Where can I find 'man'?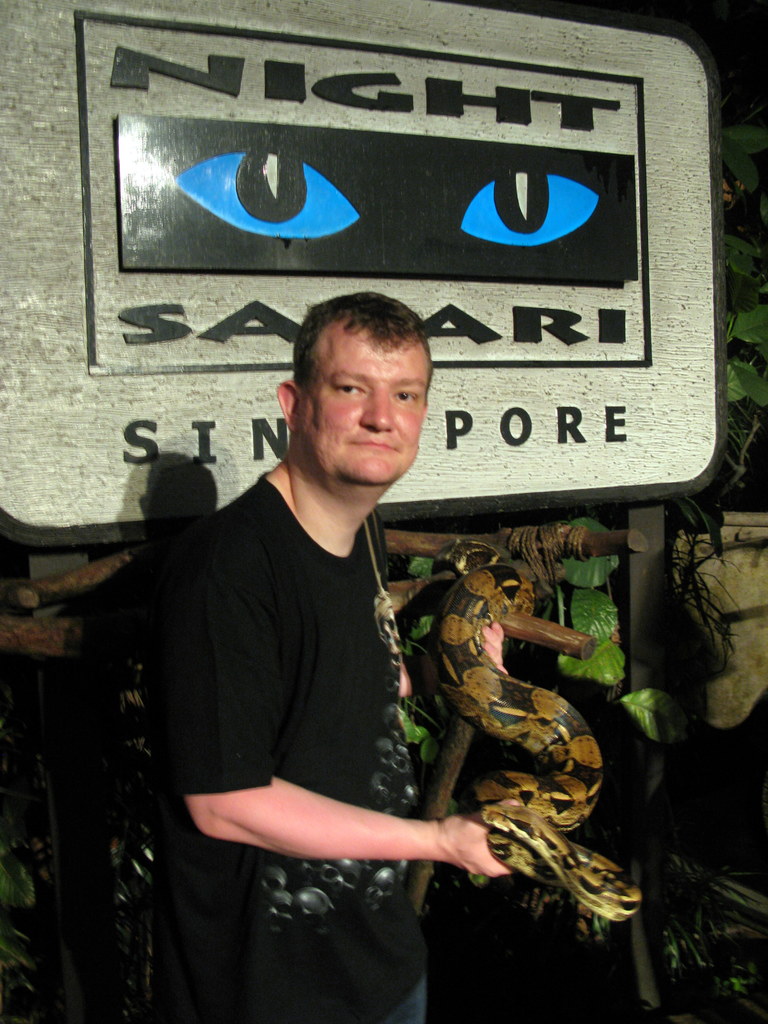
You can find it at bbox(160, 255, 572, 983).
